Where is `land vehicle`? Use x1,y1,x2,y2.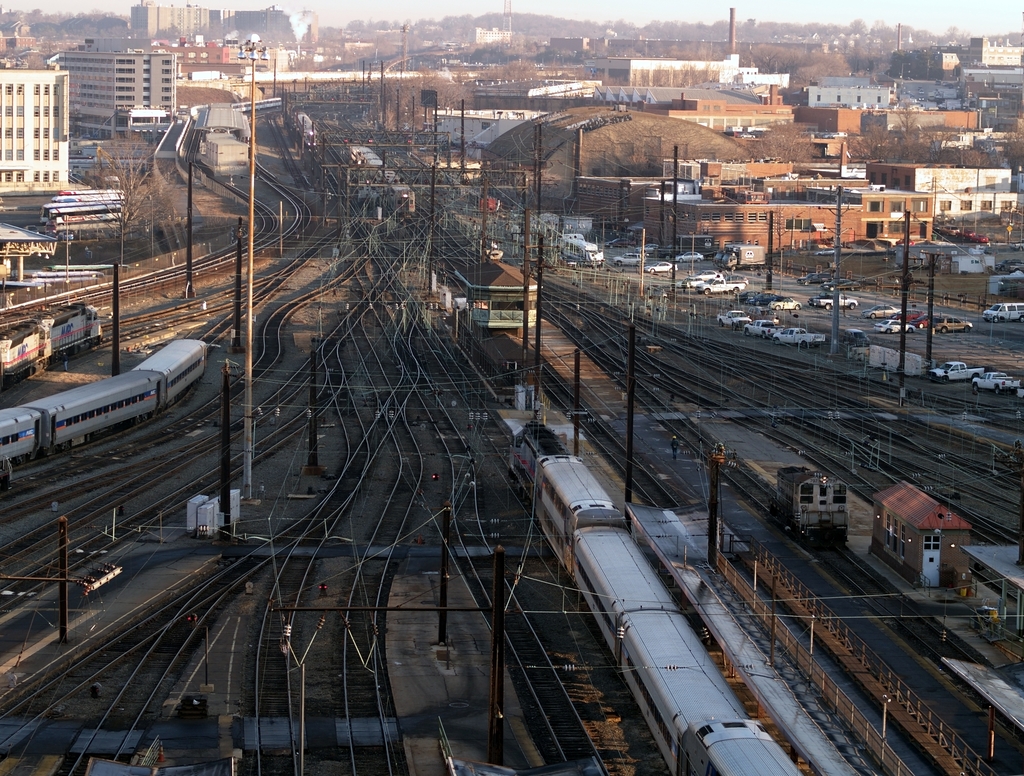
611,239,633,248.
